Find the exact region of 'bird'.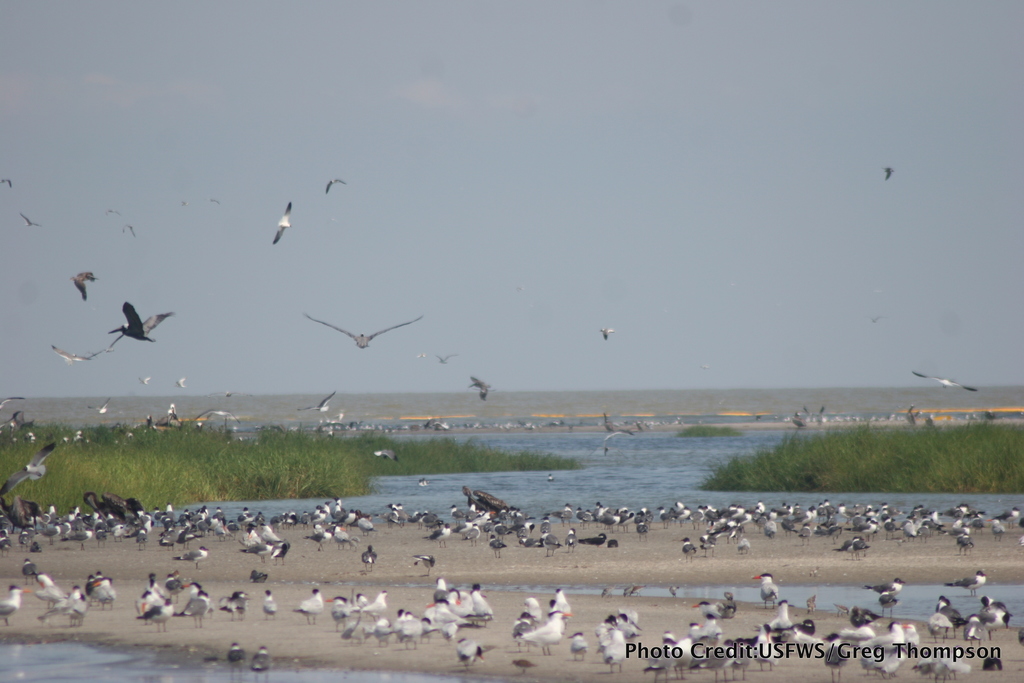
Exact region: 465,369,494,405.
